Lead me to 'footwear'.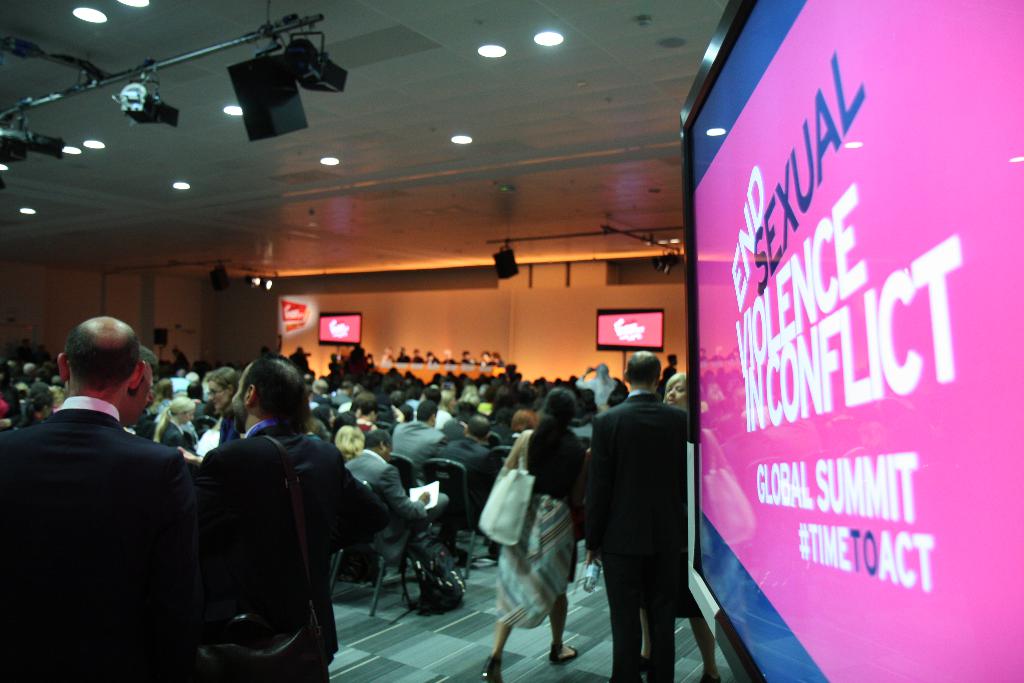
Lead to [481,657,502,682].
